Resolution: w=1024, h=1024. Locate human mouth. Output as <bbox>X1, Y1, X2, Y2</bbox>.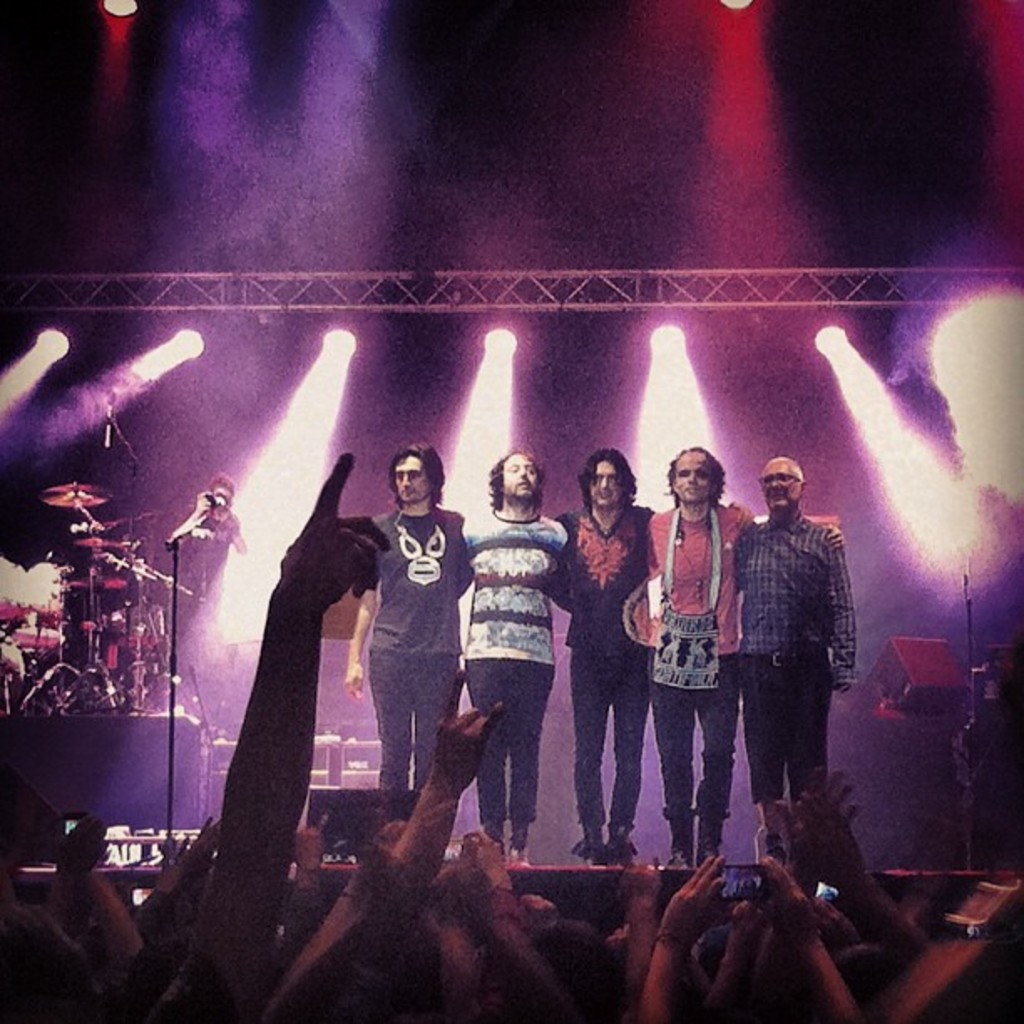
<bbox>688, 482, 699, 490</bbox>.
